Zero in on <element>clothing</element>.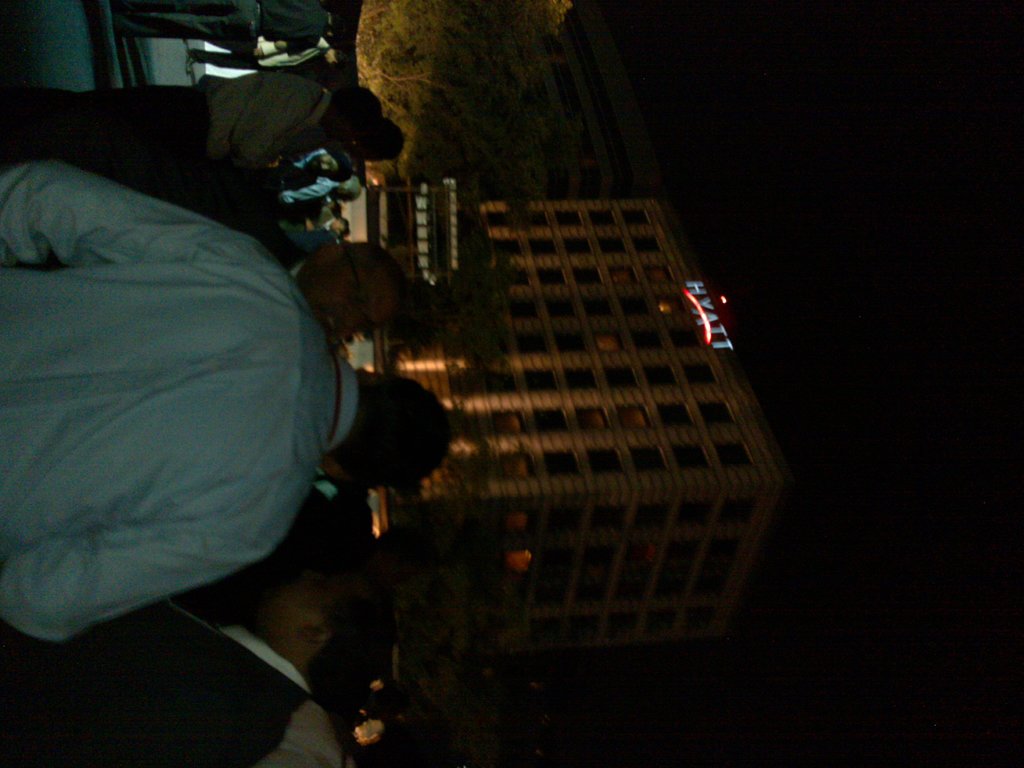
Zeroed in: (left=113, top=0, right=330, bottom=50).
